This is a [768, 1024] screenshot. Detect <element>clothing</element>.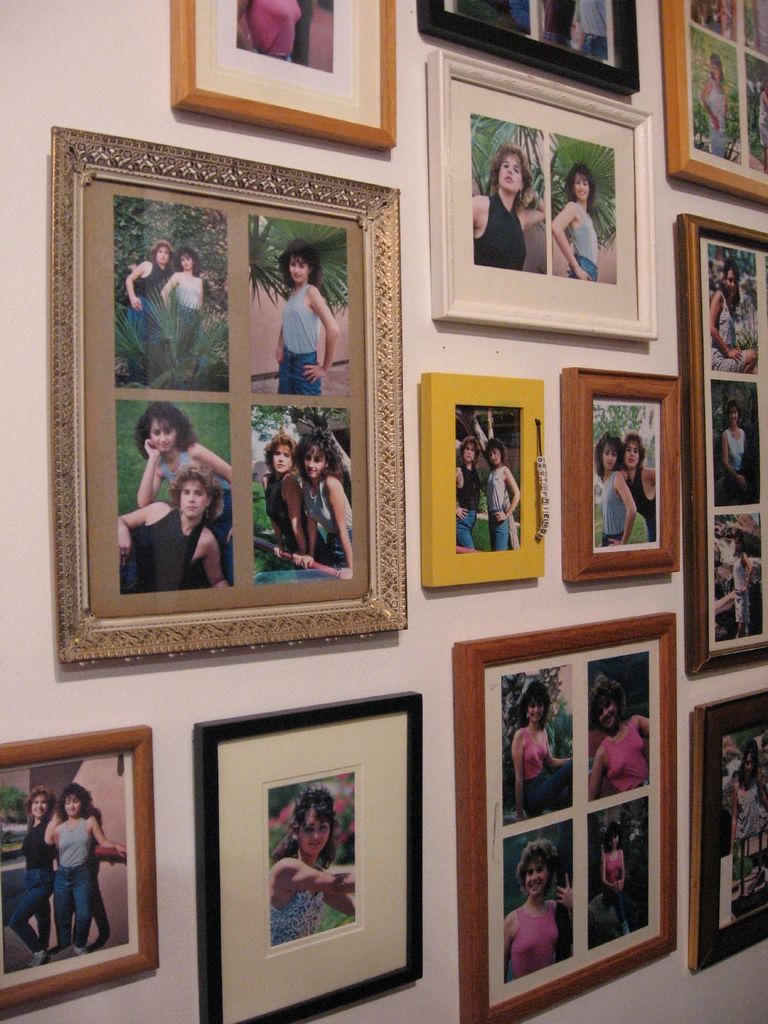
737, 783, 764, 842.
